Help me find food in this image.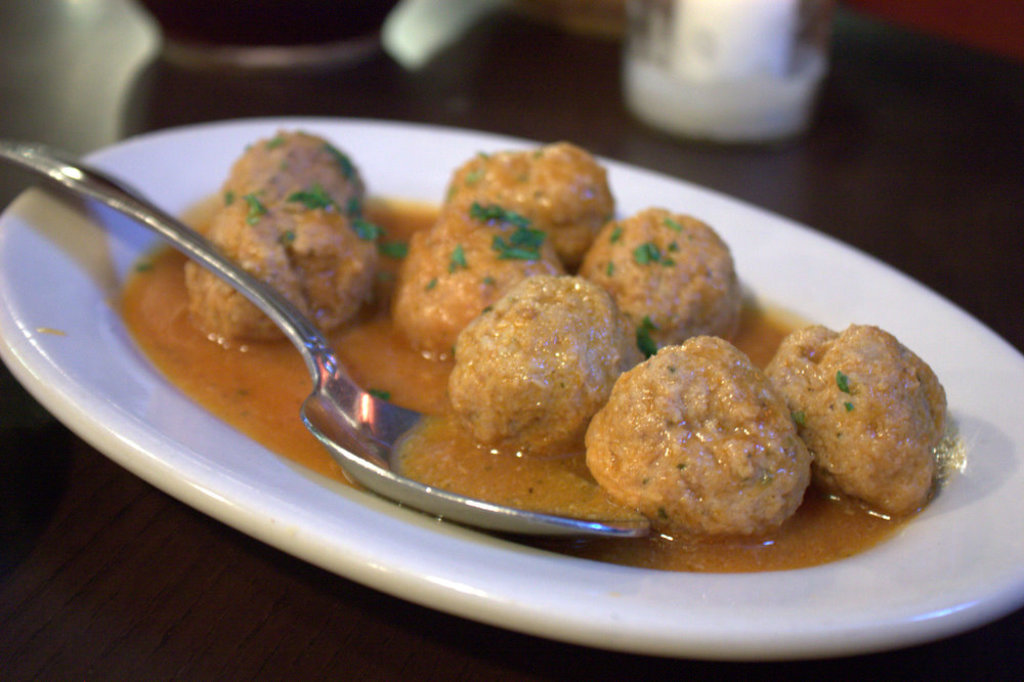
Found it: (left=445, top=138, right=616, bottom=264).
